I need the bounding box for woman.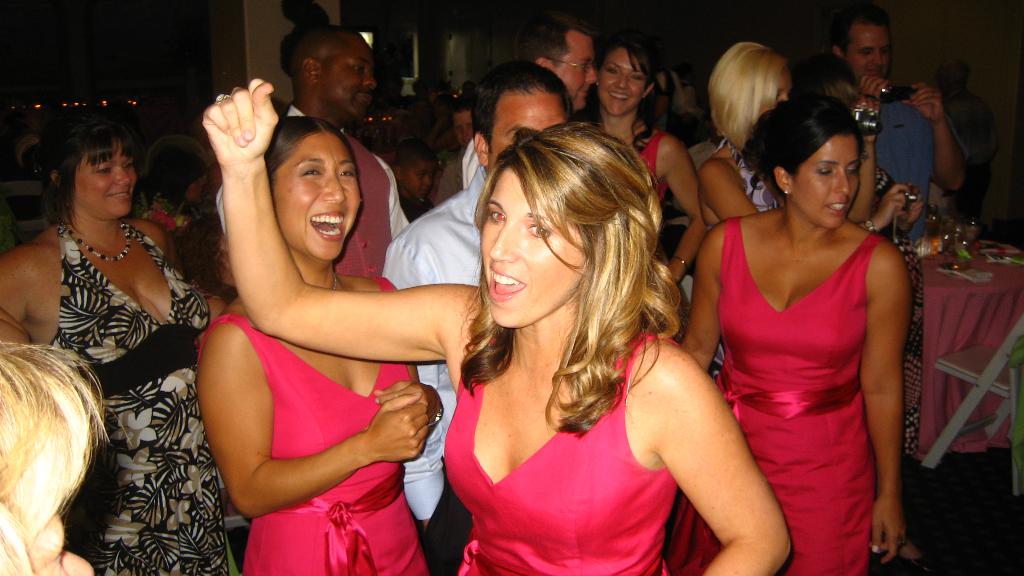
Here it is: (left=803, top=59, right=940, bottom=504).
